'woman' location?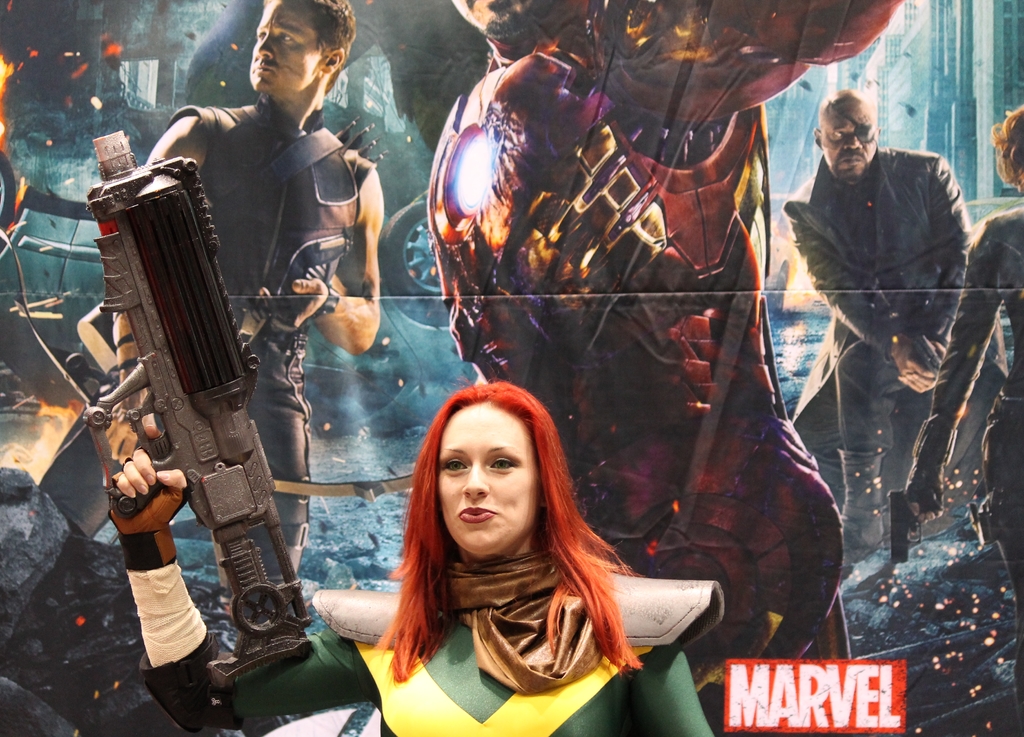
detection(905, 106, 1023, 733)
